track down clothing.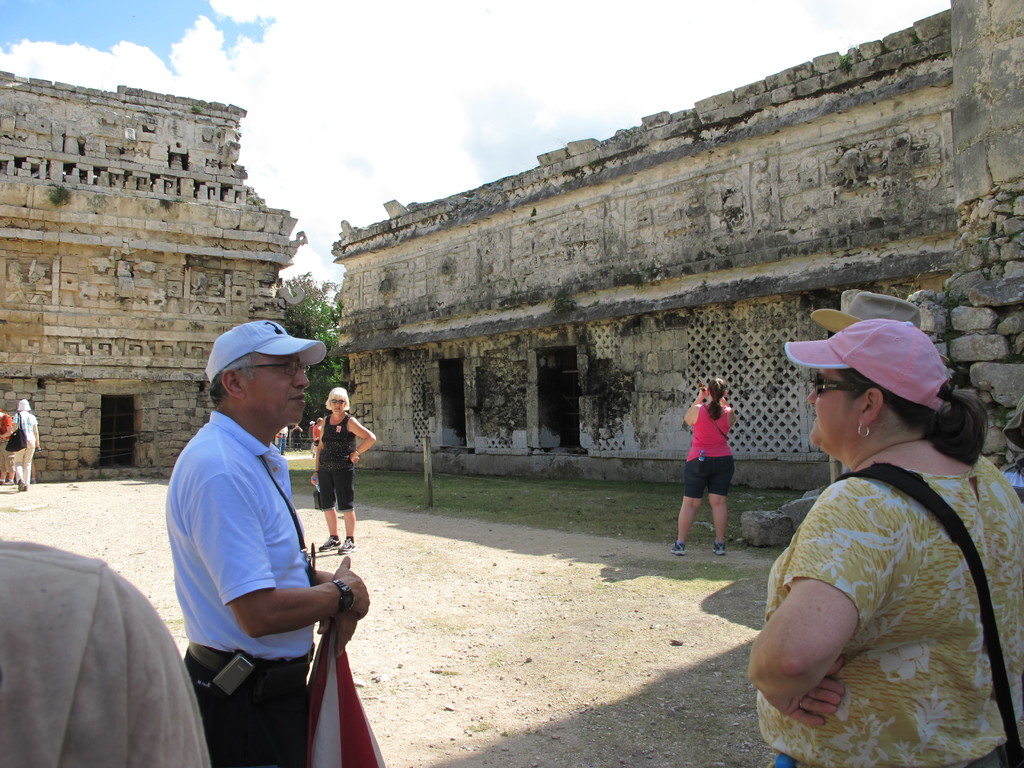
Tracked to select_region(753, 449, 1023, 767).
